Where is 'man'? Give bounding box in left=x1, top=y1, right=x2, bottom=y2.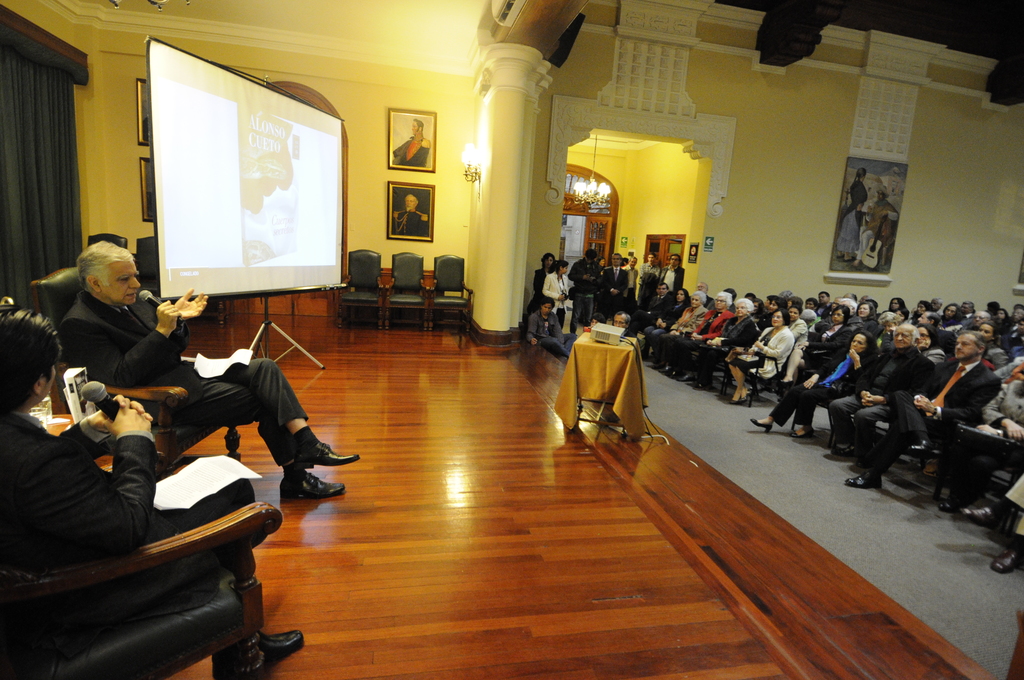
left=524, top=293, right=582, bottom=341.
